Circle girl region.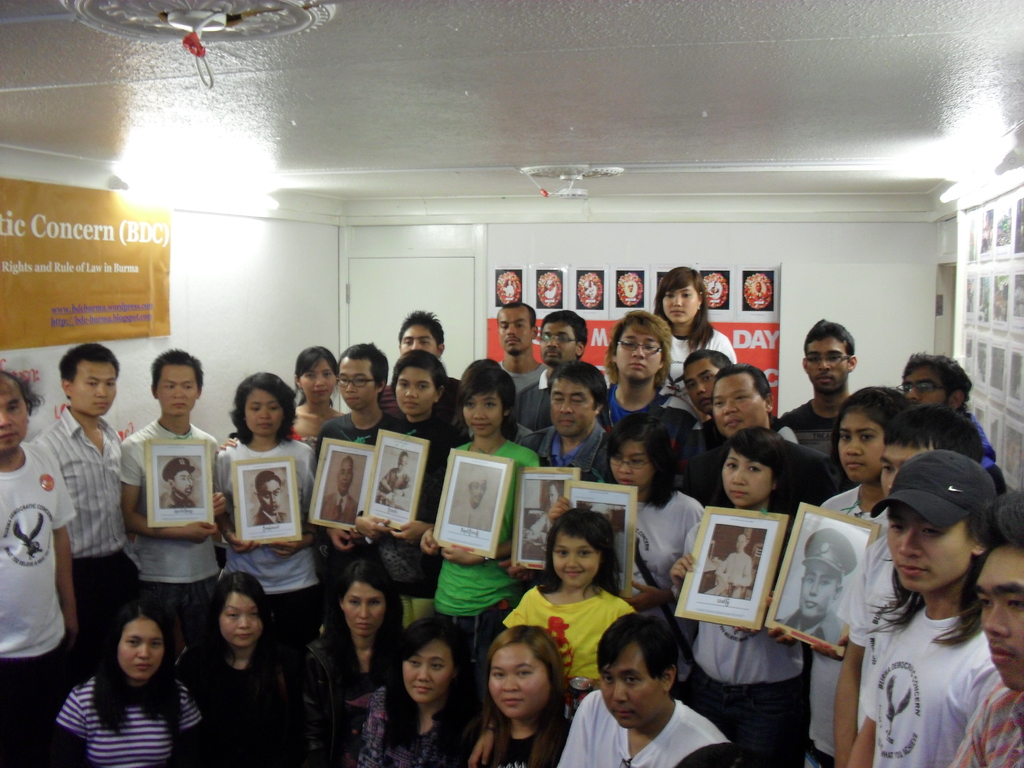
Region: {"left": 282, "top": 344, "right": 342, "bottom": 454}.
